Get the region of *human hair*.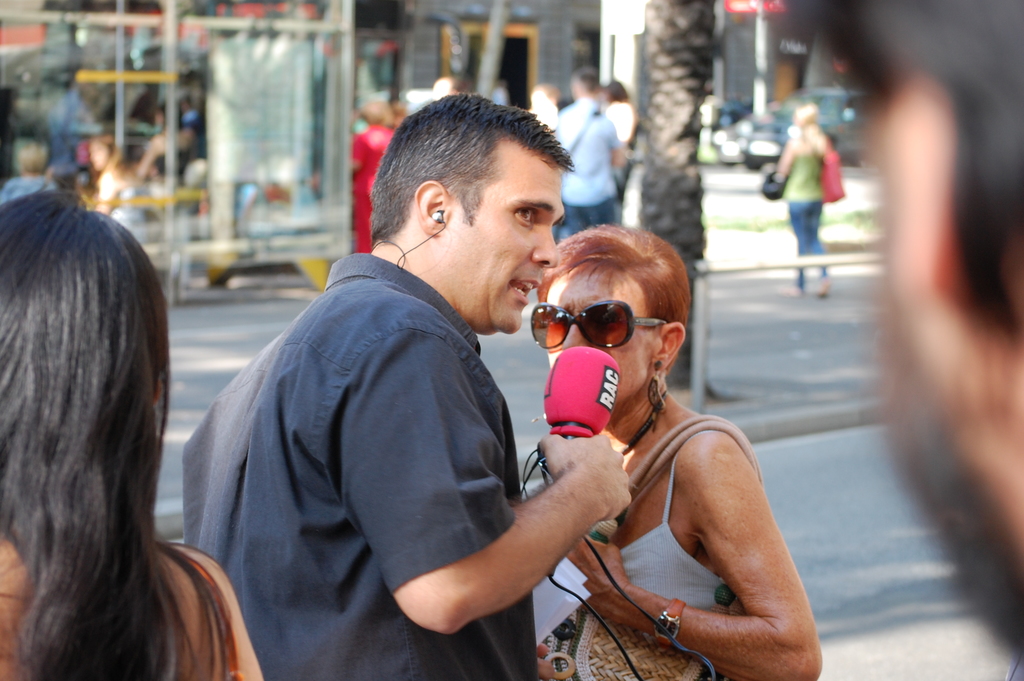
crop(534, 222, 691, 339).
